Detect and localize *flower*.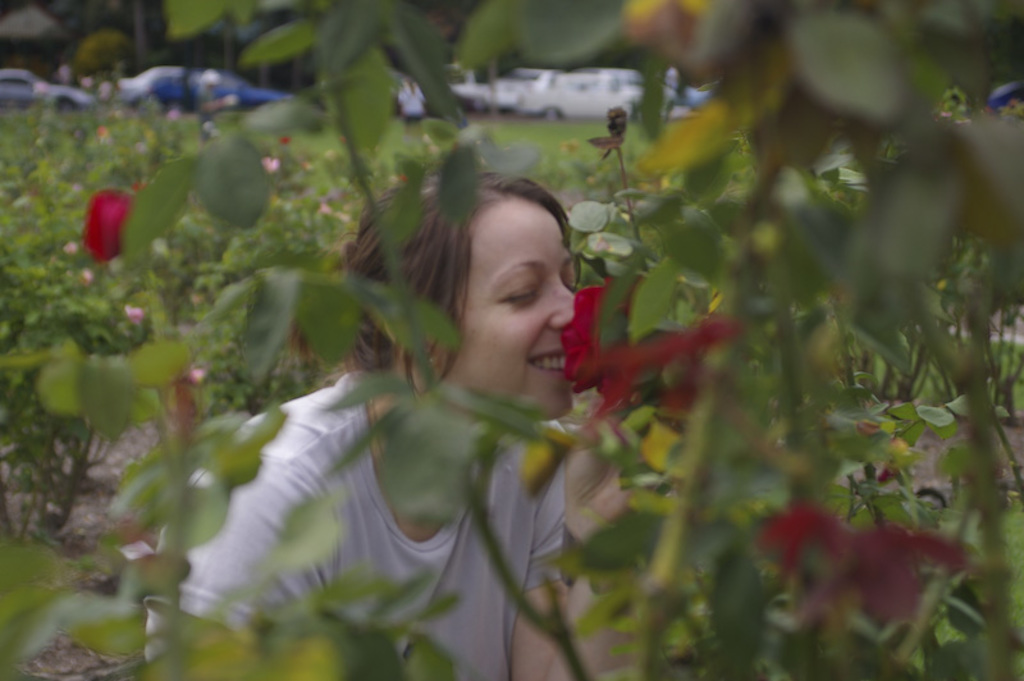
Localized at pyautogui.locateOnScreen(557, 279, 622, 373).
